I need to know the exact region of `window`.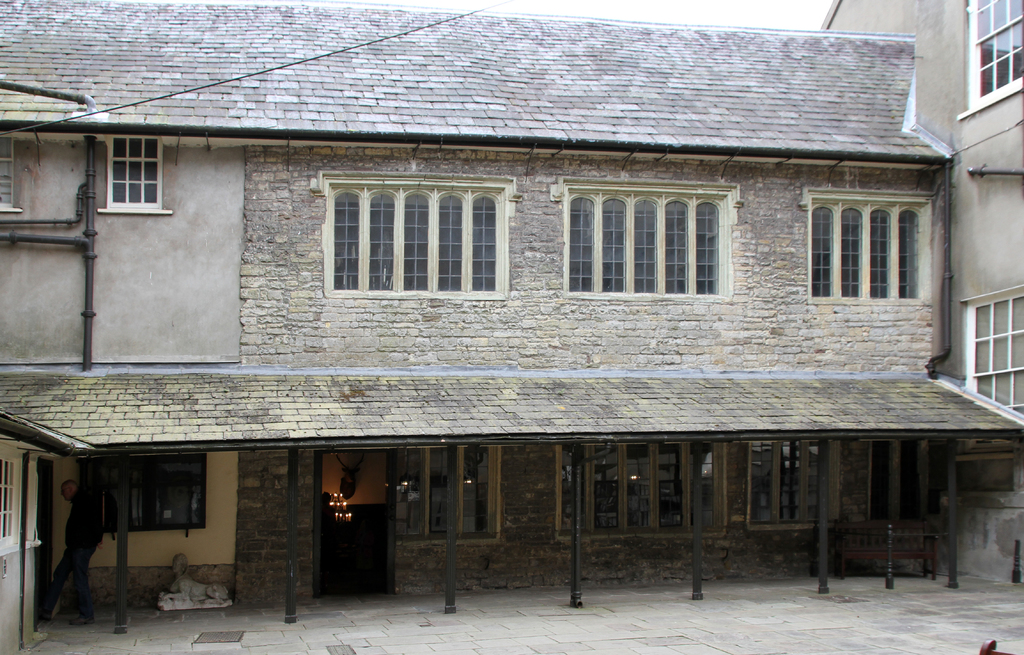
Region: pyautogui.locateOnScreen(797, 185, 931, 302).
